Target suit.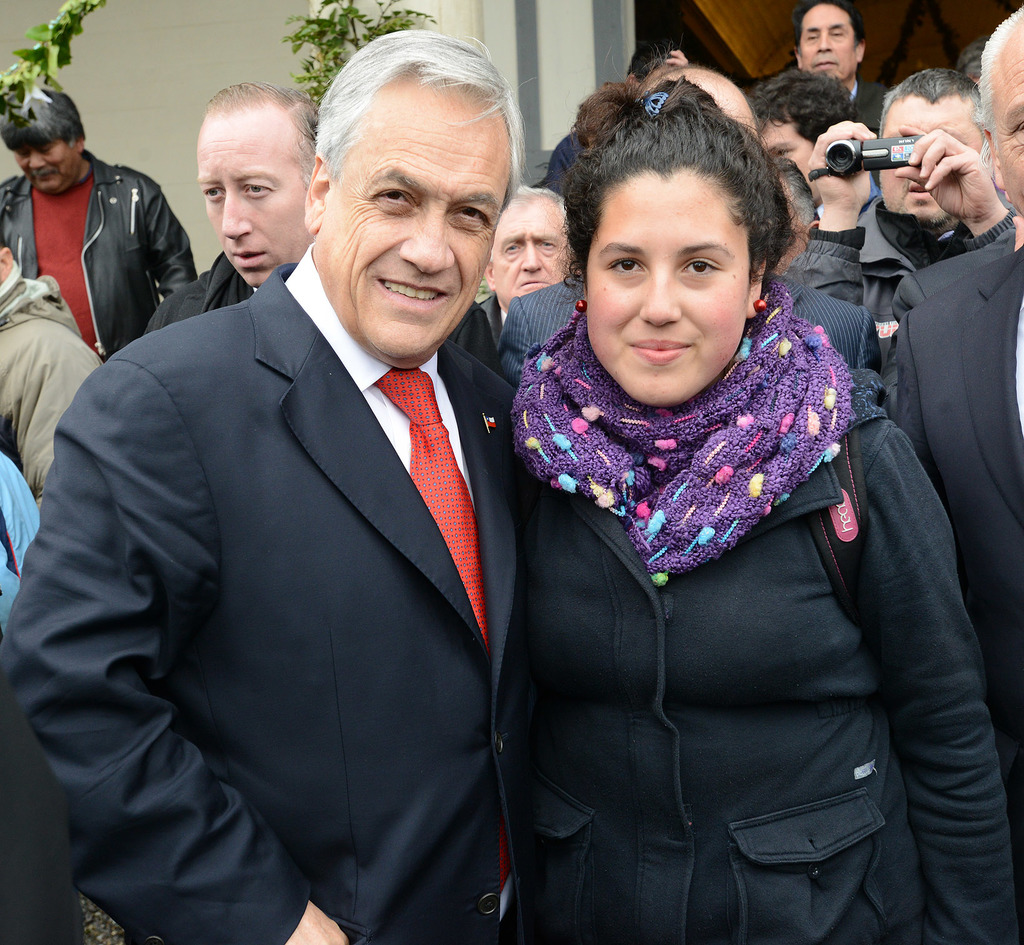
Target region: bbox(455, 184, 997, 929).
